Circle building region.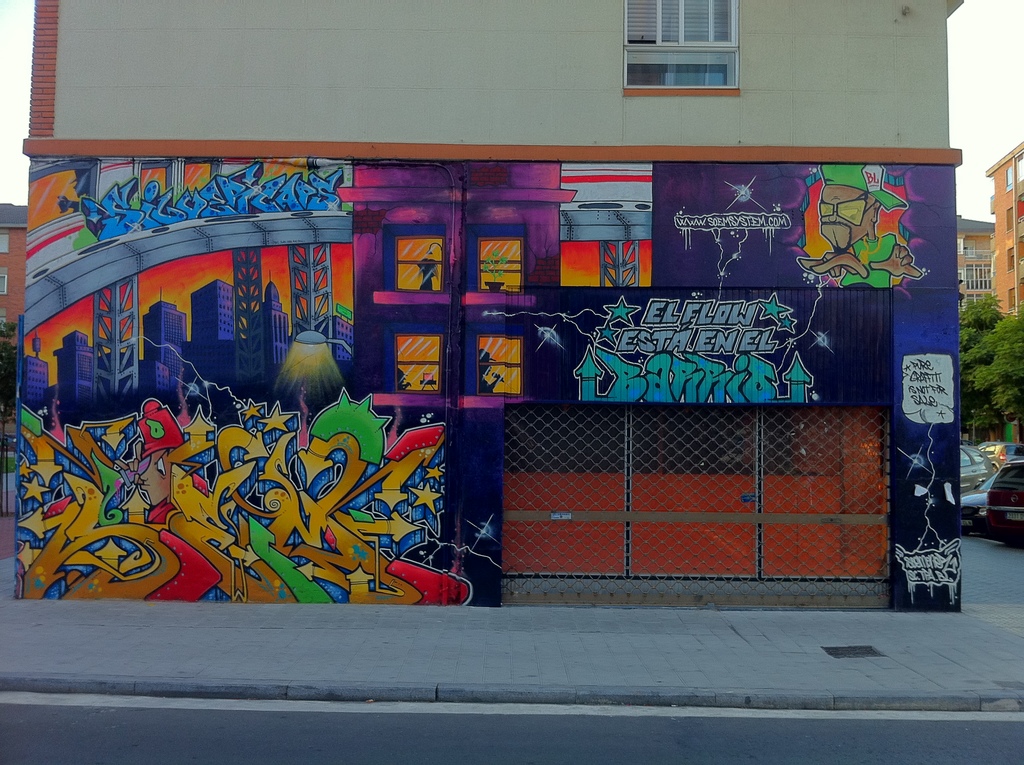
Region: [952, 216, 995, 307].
